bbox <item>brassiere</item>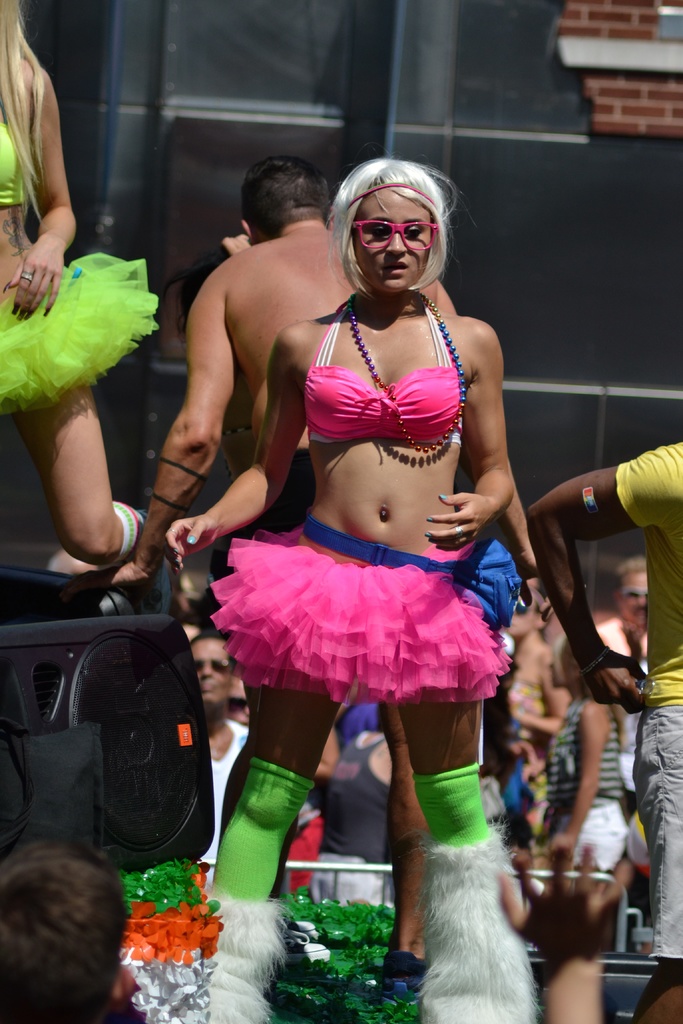
301, 296, 467, 443
